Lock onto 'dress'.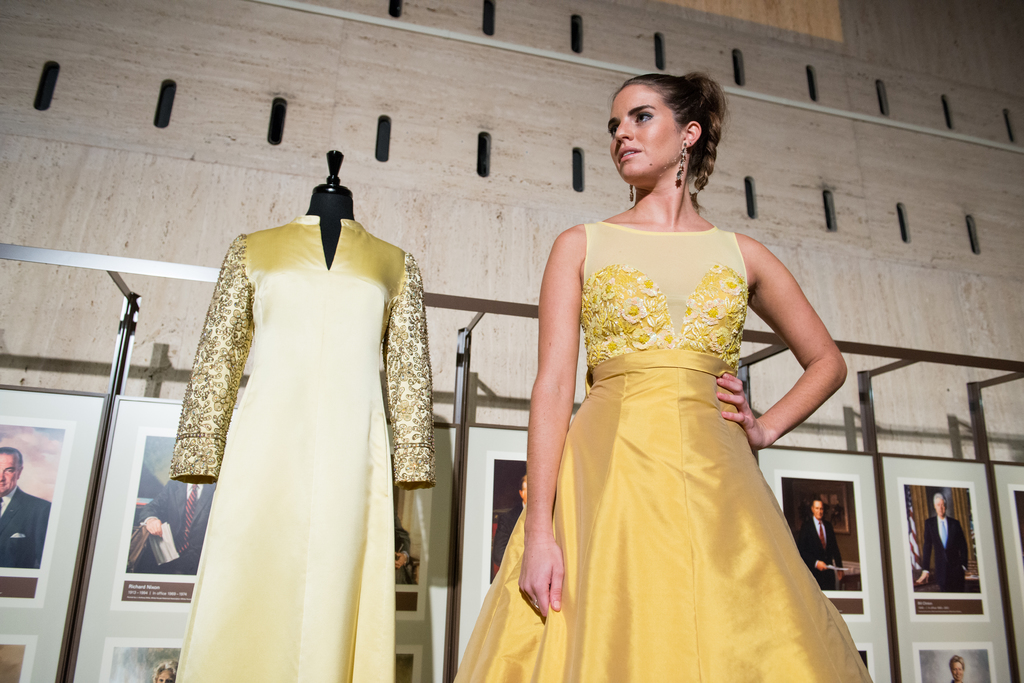
Locked: rect(494, 168, 854, 682).
